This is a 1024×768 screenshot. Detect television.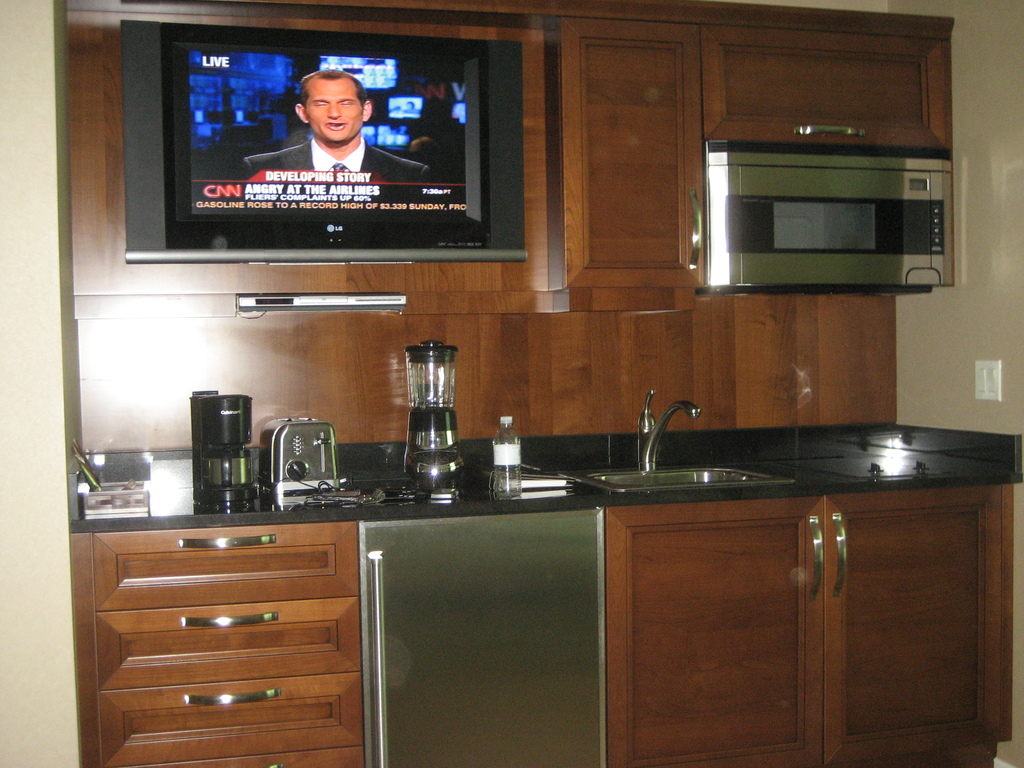
bbox(115, 19, 526, 263).
